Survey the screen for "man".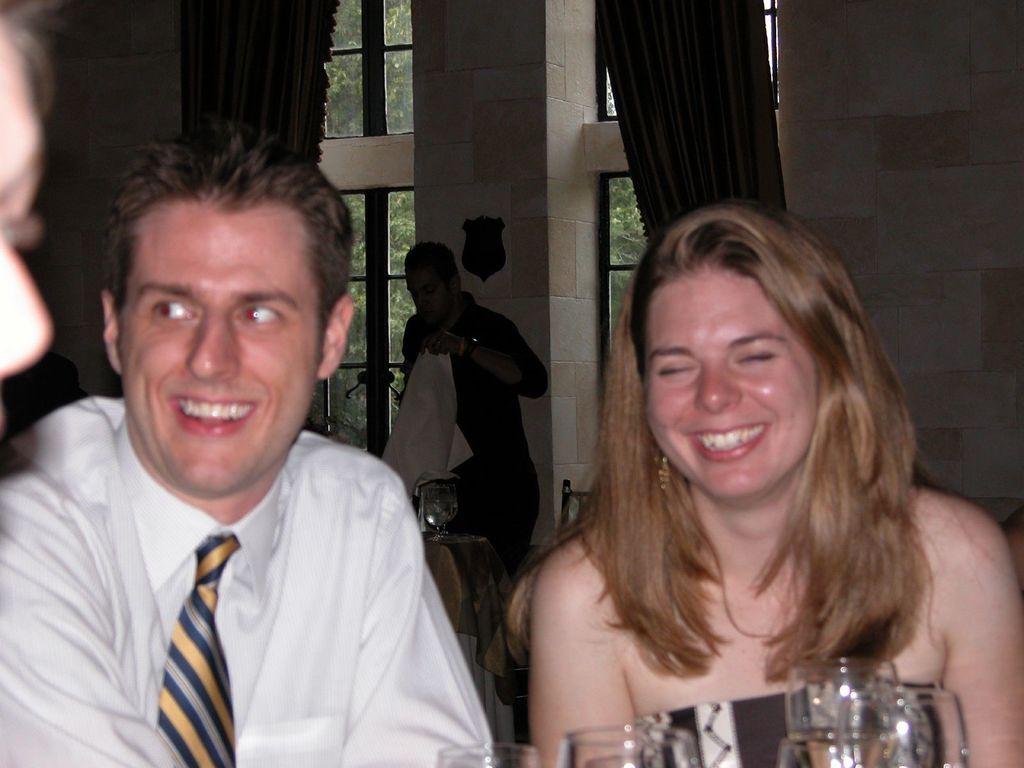
Survey found: (x1=4, y1=102, x2=519, y2=767).
